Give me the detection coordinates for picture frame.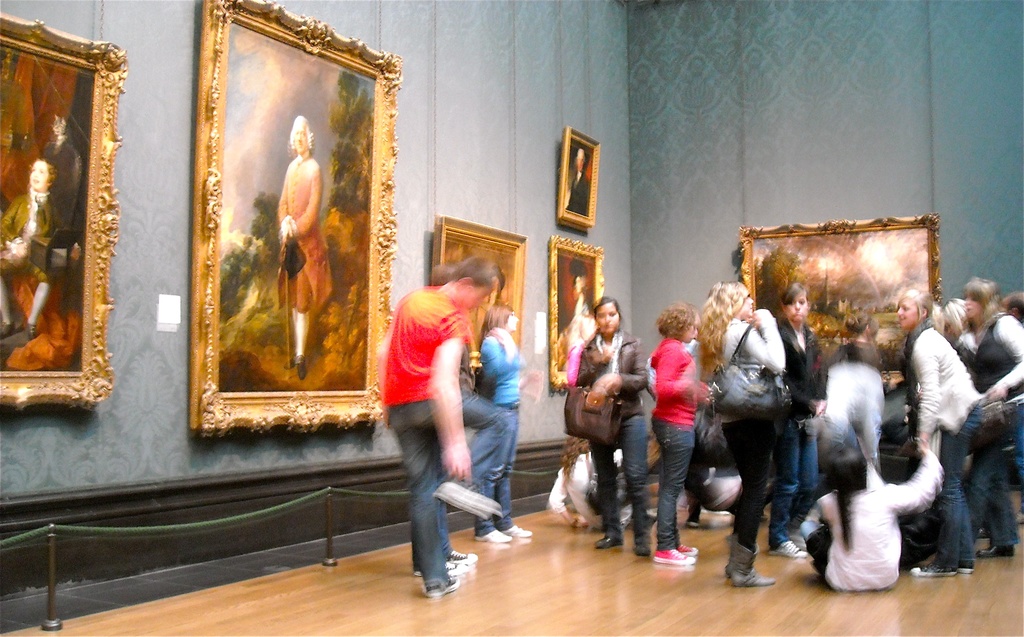
bbox(0, 8, 124, 416).
